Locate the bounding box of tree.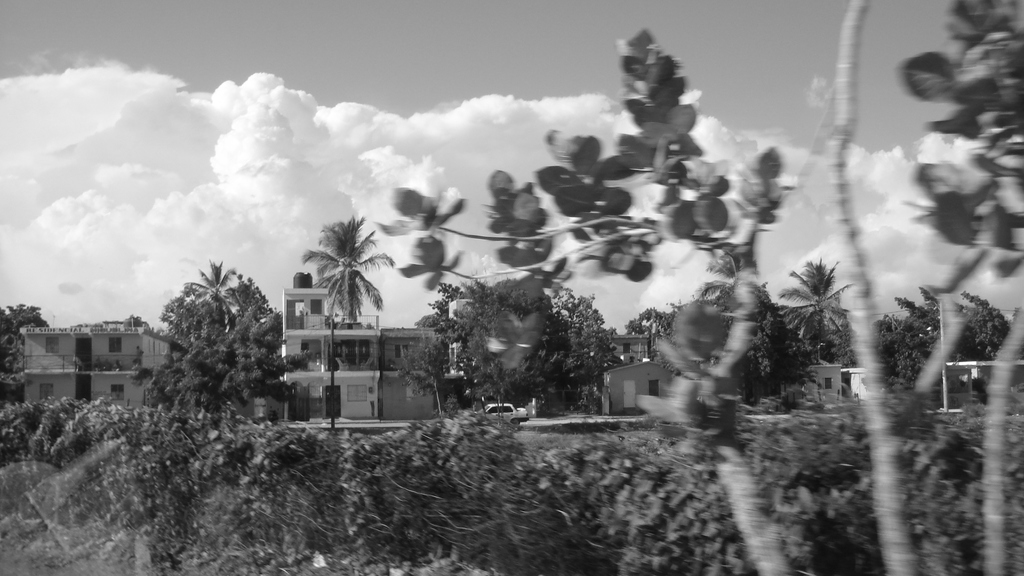
Bounding box: {"x1": 895, "y1": 293, "x2": 972, "y2": 400}.
